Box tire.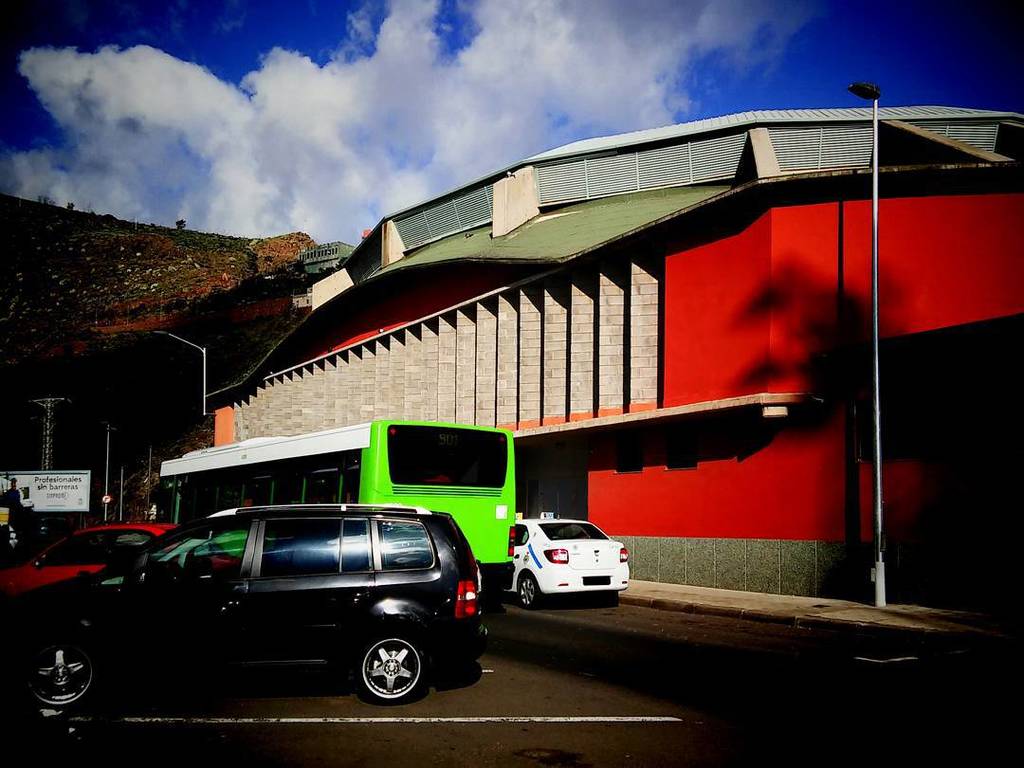
l=357, t=632, r=426, b=704.
